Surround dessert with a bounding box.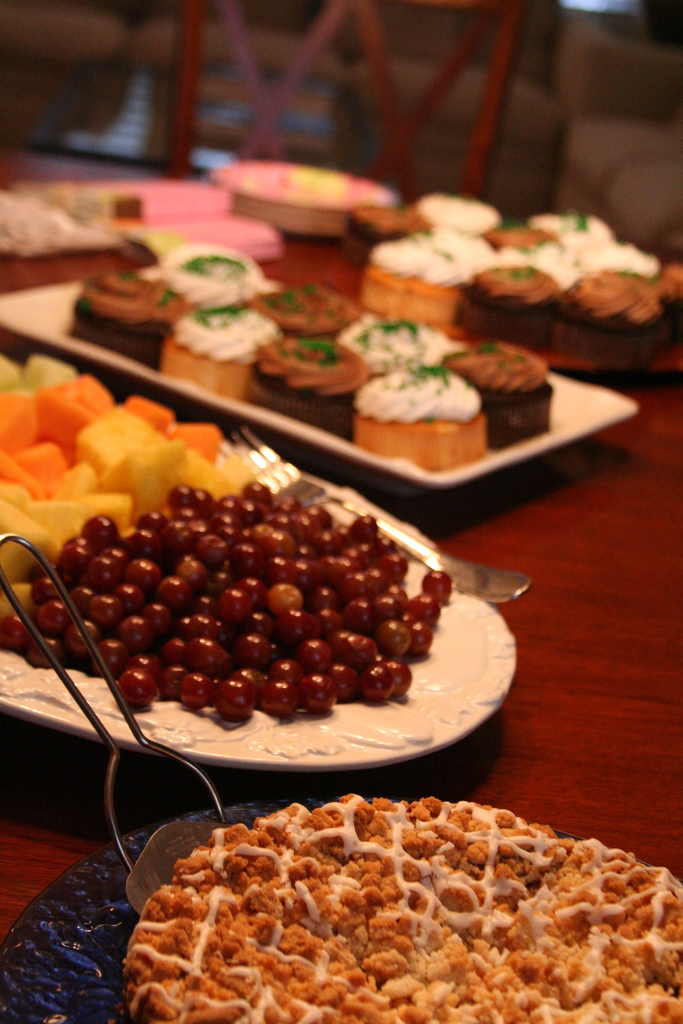
{"x1": 69, "y1": 243, "x2": 554, "y2": 474}.
